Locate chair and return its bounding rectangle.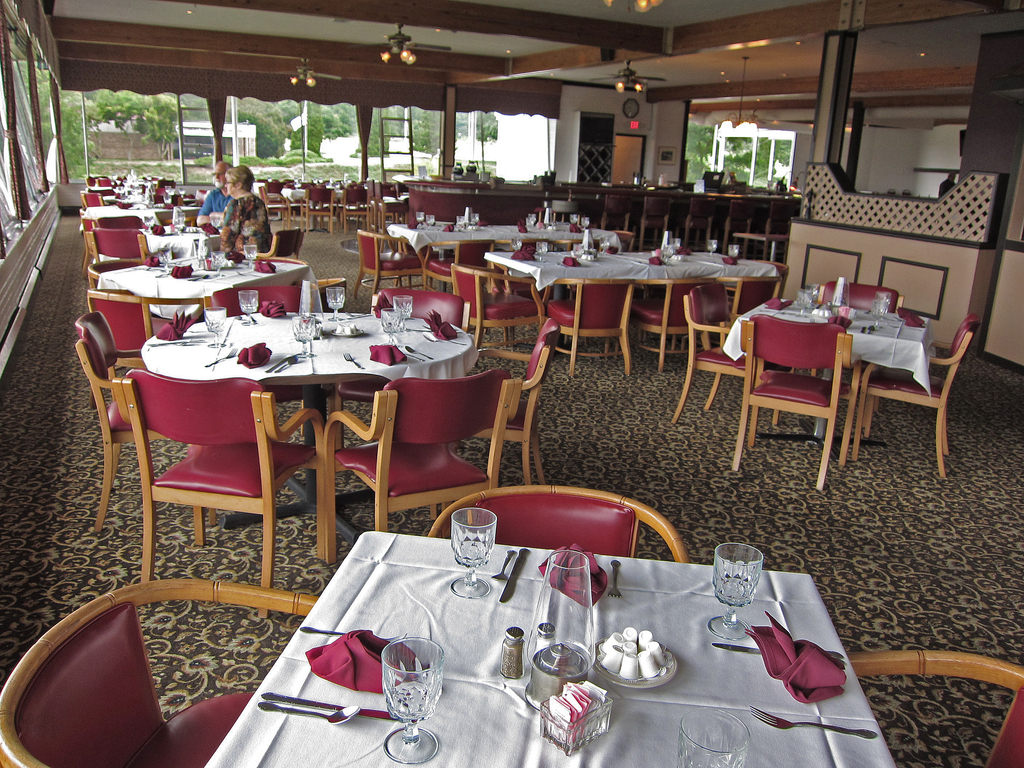
box=[600, 190, 632, 232].
